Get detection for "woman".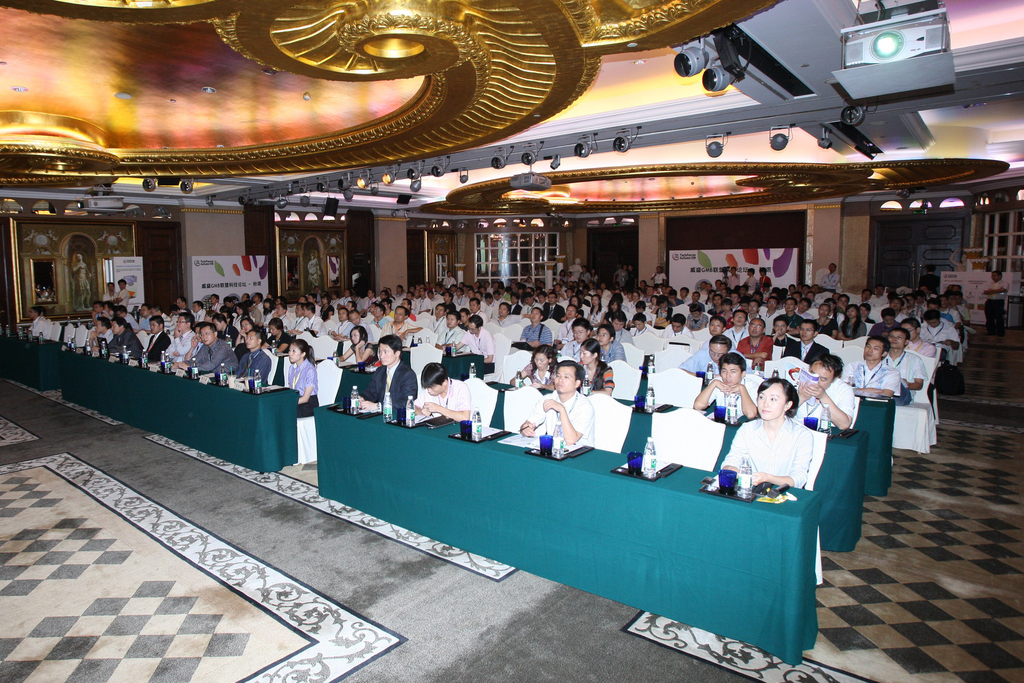
Detection: BBox(321, 293, 334, 324).
